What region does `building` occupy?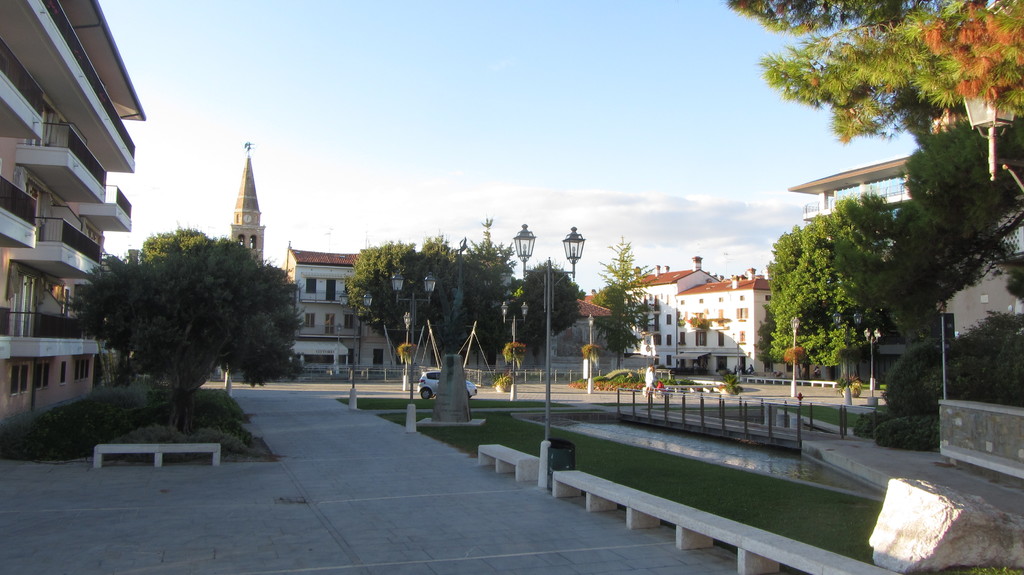
crop(290, 247, 394, 374).
